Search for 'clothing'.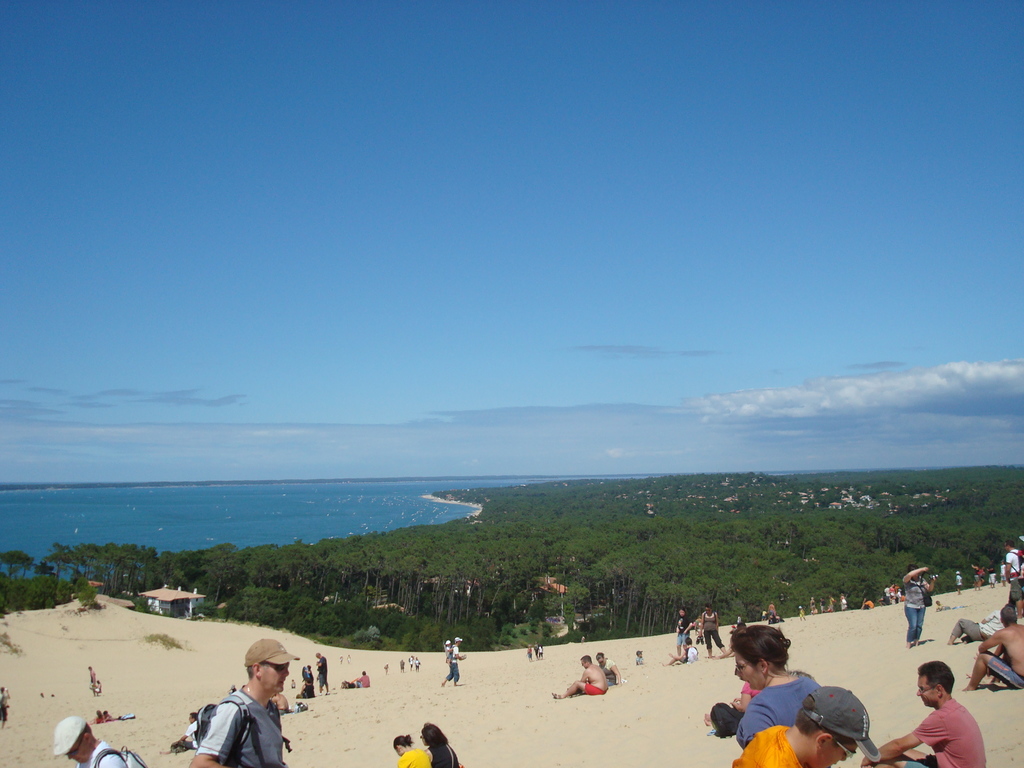
Found at Rect(954, 575, 964, 590).
